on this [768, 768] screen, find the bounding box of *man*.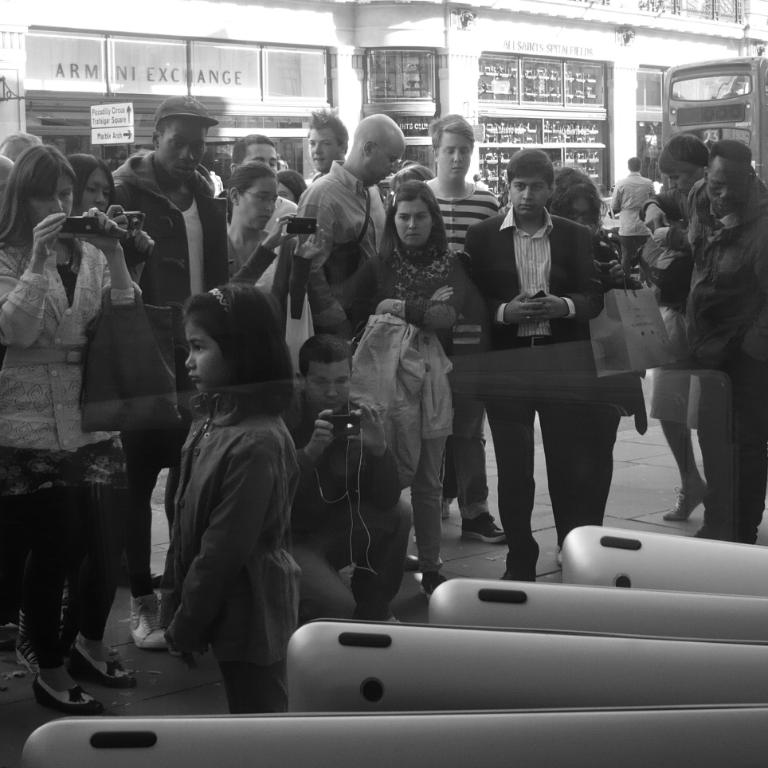
Bounding box: (607, 156, 655, 270).
